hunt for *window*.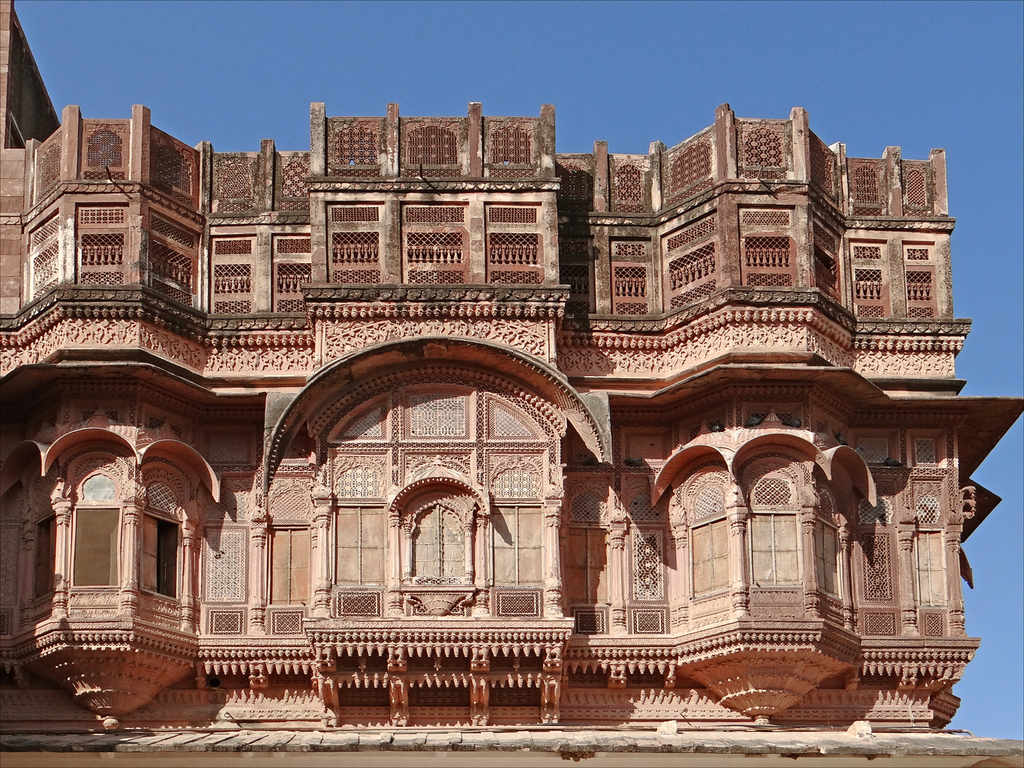
Hunted down at 396:481:474:592.
